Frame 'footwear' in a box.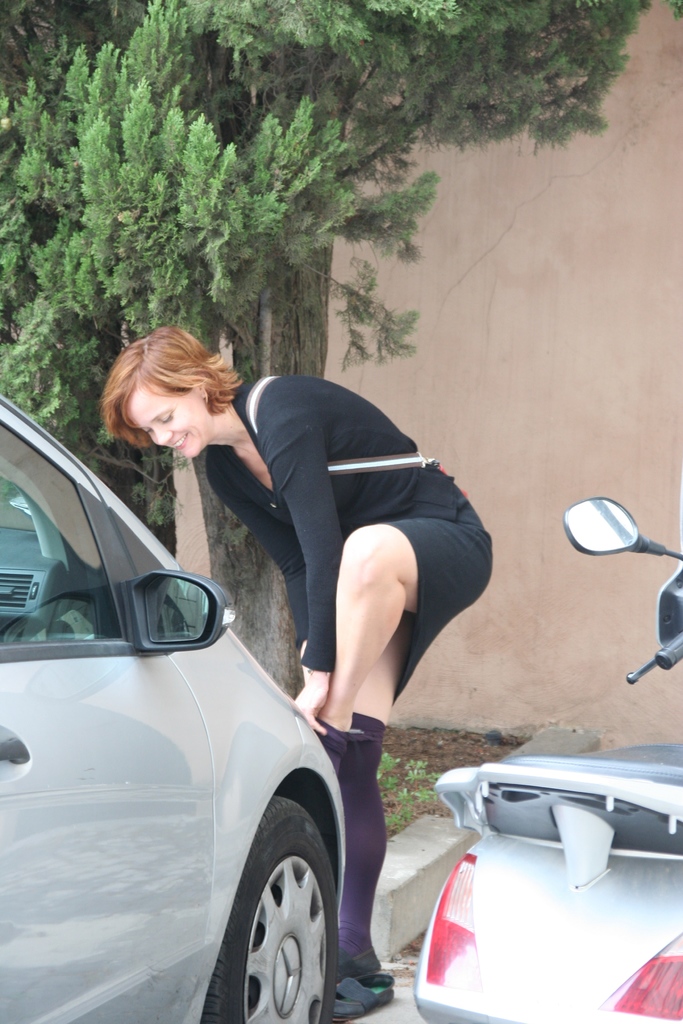
x1=331, y1=981, x2=408, y2=1023.
